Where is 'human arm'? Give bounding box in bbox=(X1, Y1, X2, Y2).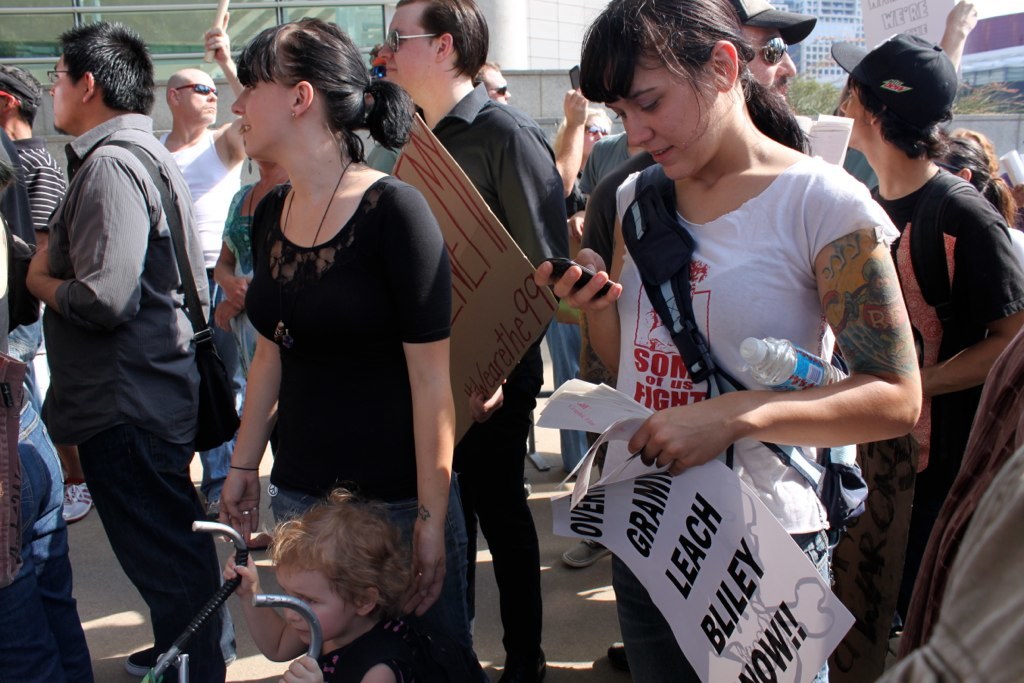
bbox=(20, 139, 153, 331).
